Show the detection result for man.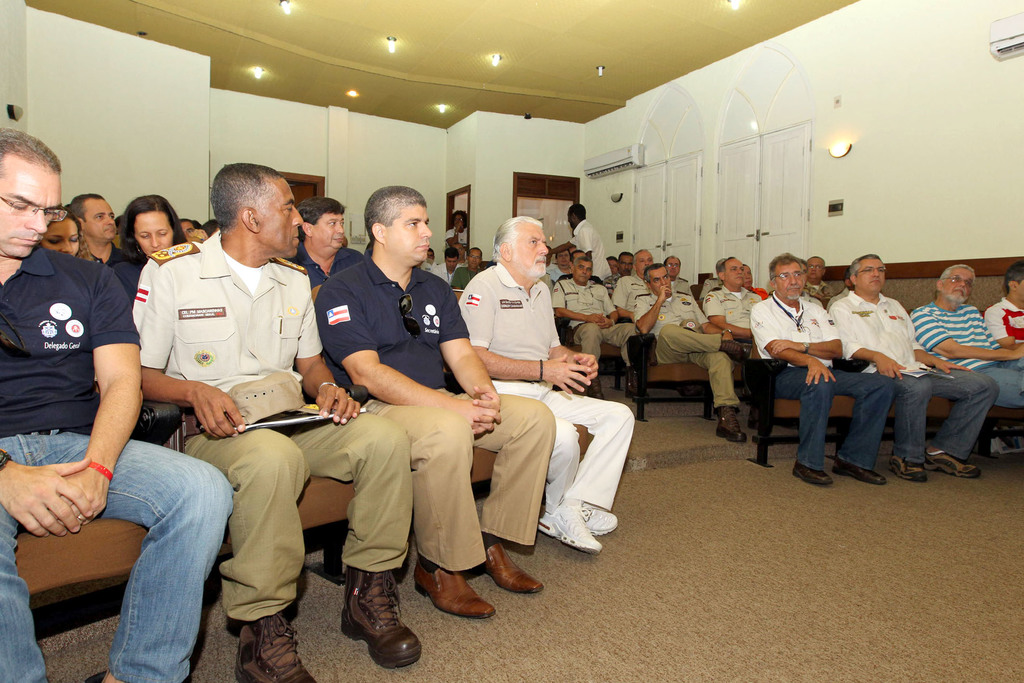
{"left": 424, "top": 247, "right": 436, "bottom": 262}.
